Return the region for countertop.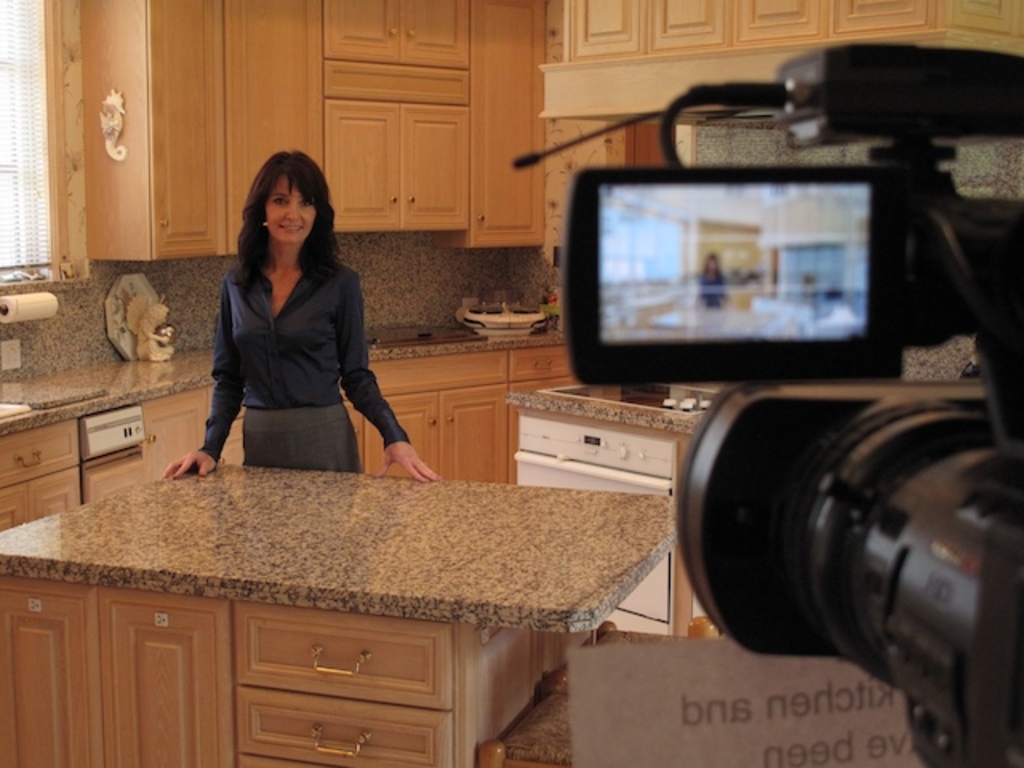
box(510, 387, 717, 426).
